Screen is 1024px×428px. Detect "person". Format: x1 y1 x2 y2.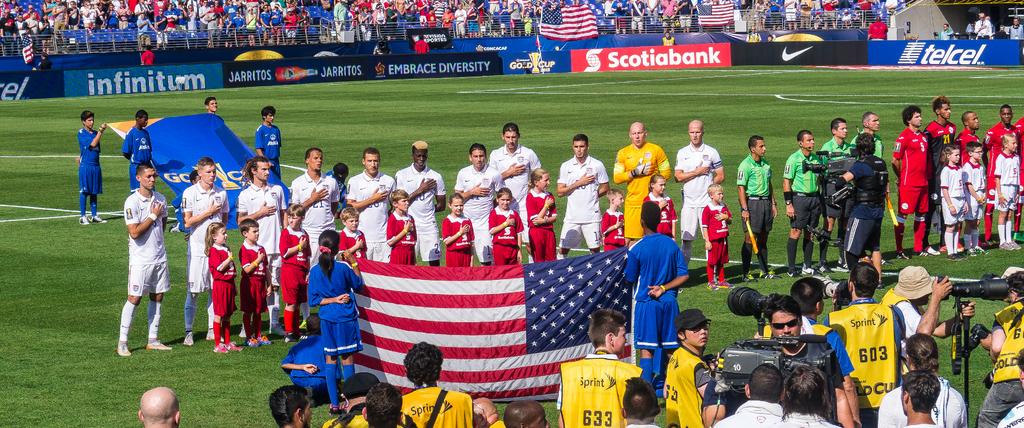
849 115 886 159.
